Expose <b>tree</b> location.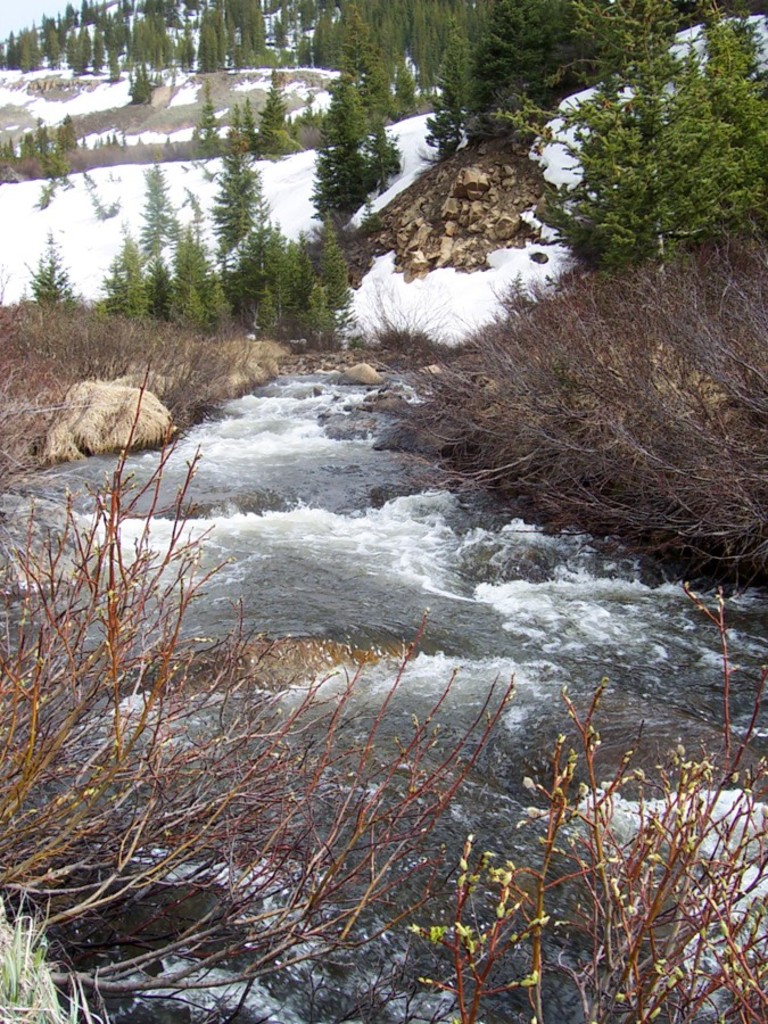
Exposed at bbox(205, 105, 270, 253).
